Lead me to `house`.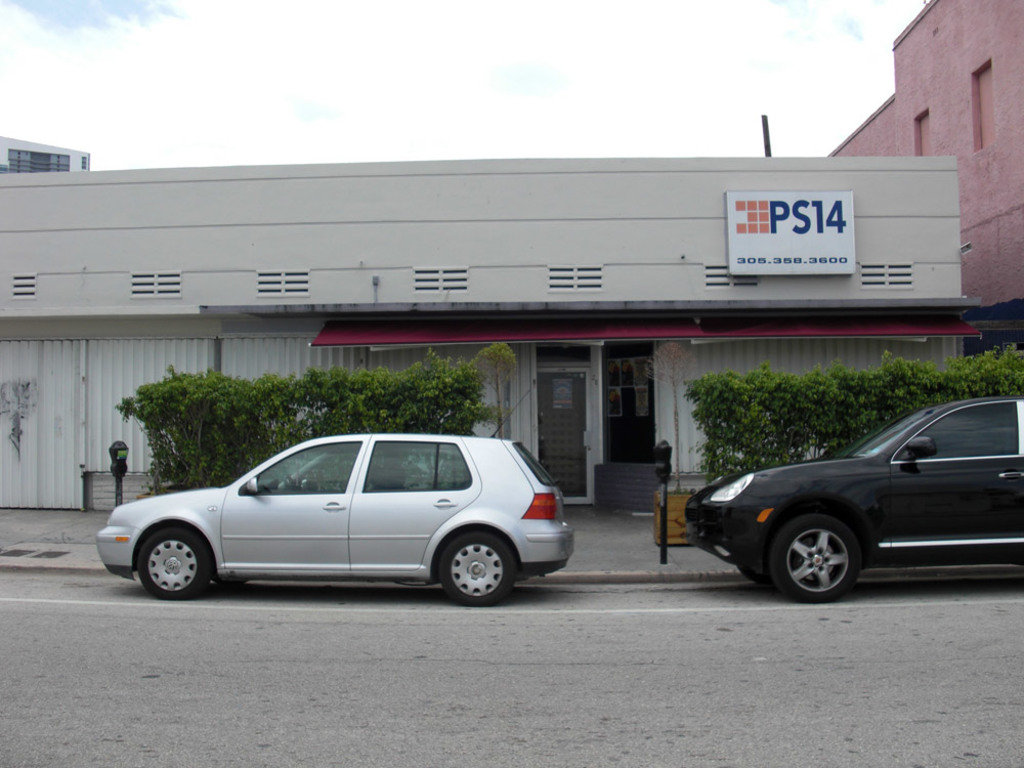
Lead to locate(816, 0, 1023, 355).
